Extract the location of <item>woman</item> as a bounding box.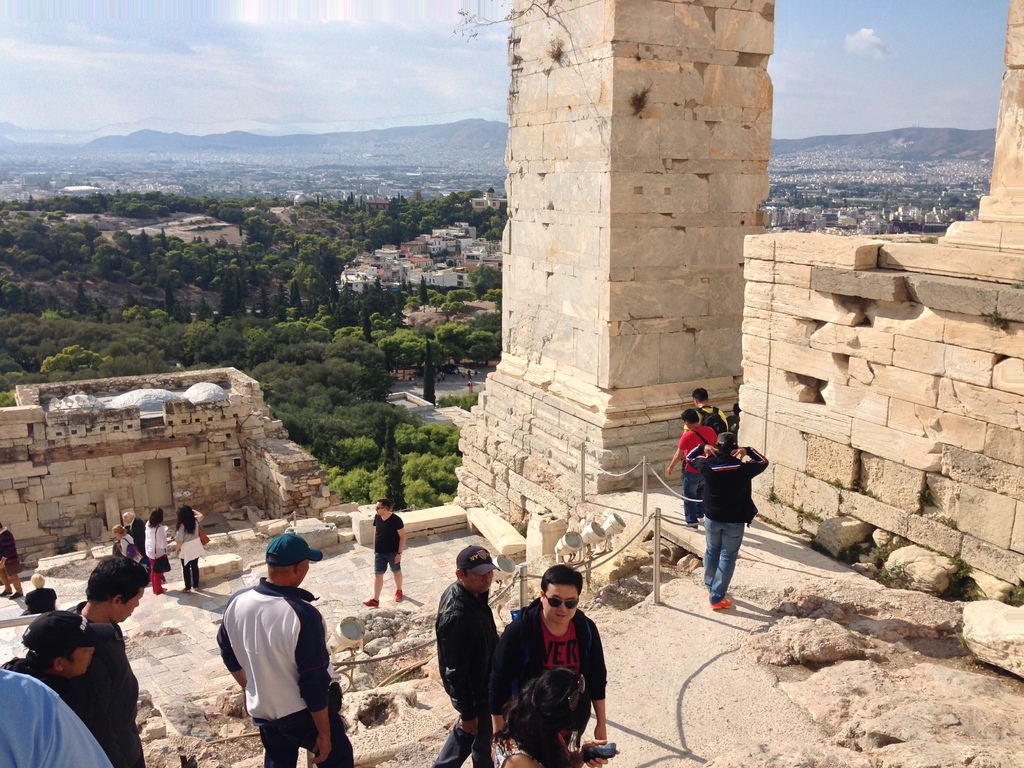
crop(148, 511, 163, 584).
